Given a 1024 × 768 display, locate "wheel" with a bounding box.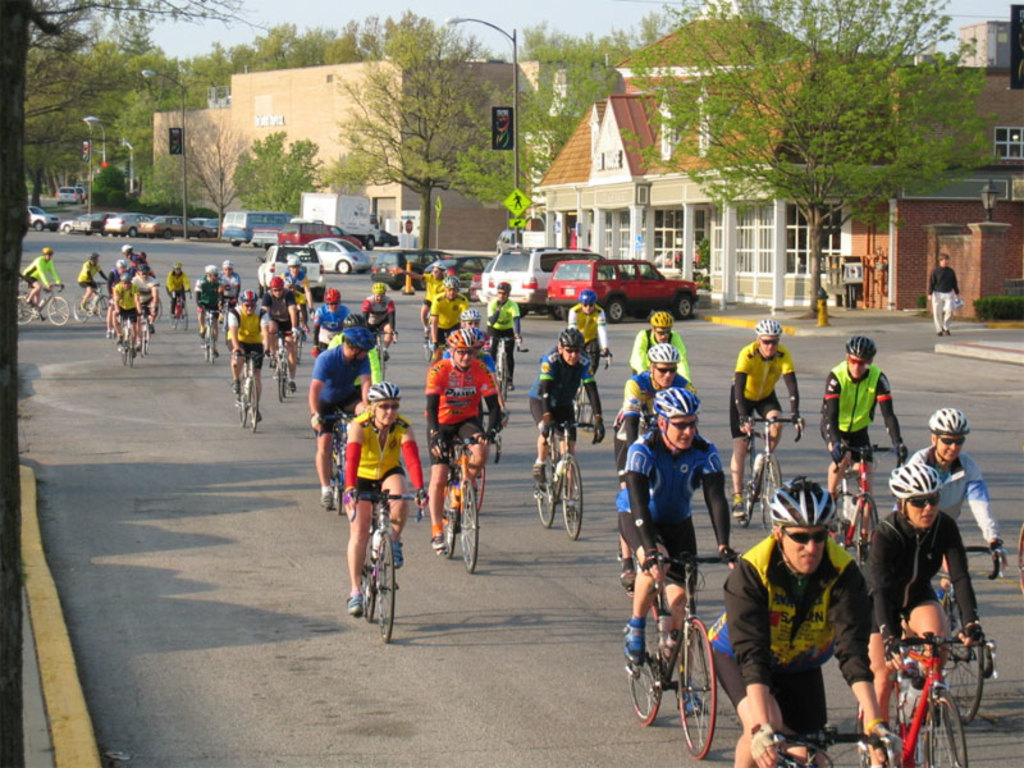
Located: region(164, 230, 173, 237).
